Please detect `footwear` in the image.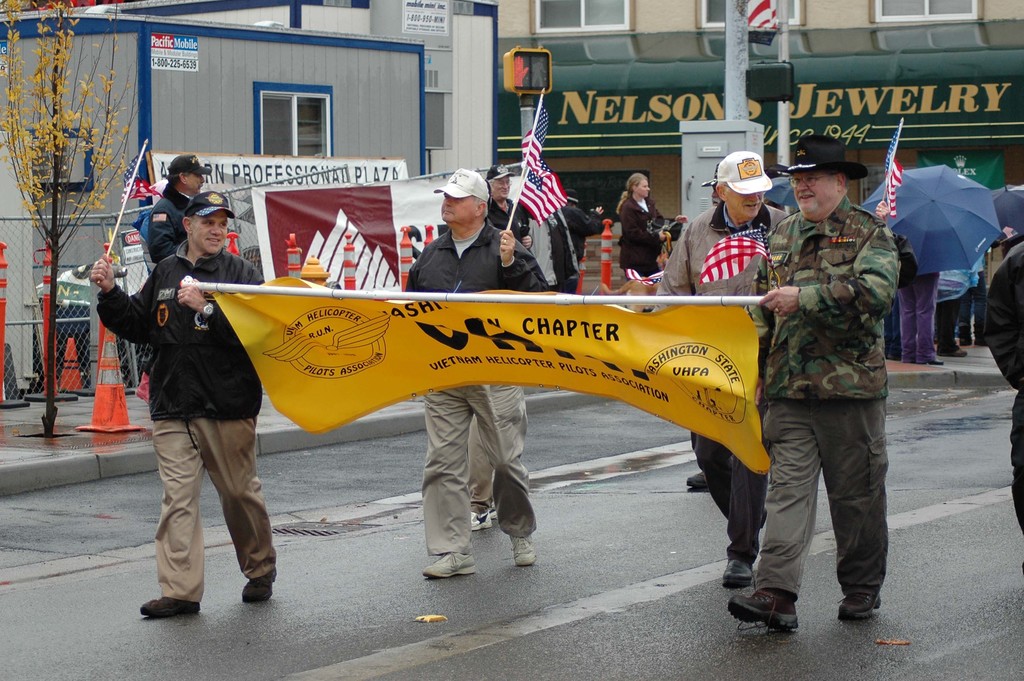
(x1=959, y1=338, x2=970, y2=347).
